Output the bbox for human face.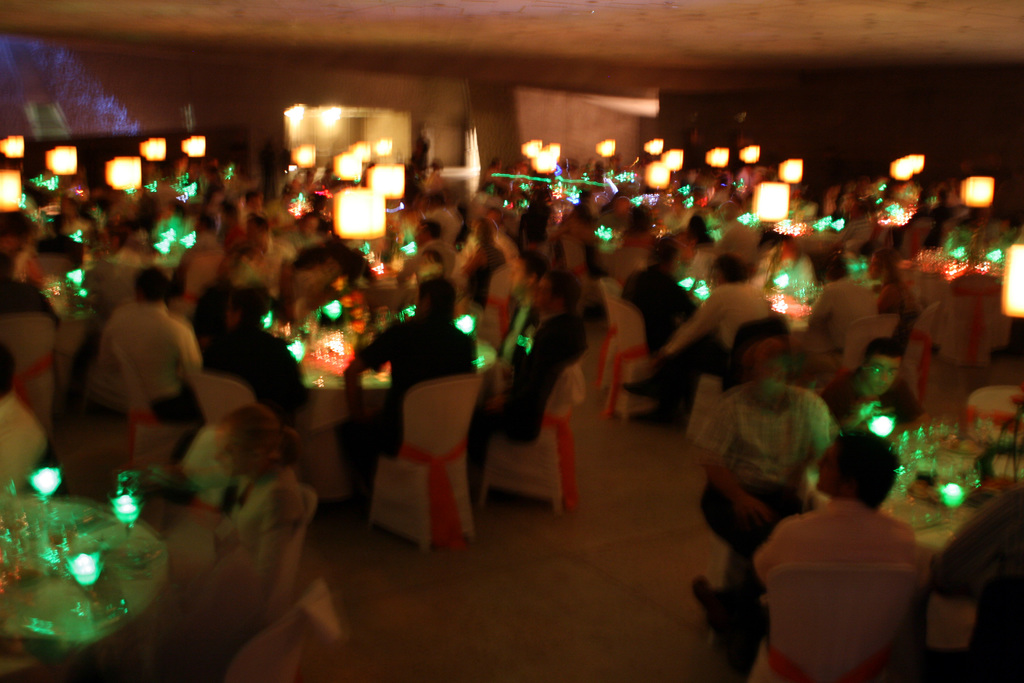
{"x1": 865, "y1": 357, "x2": 900, "y2": 397}.
